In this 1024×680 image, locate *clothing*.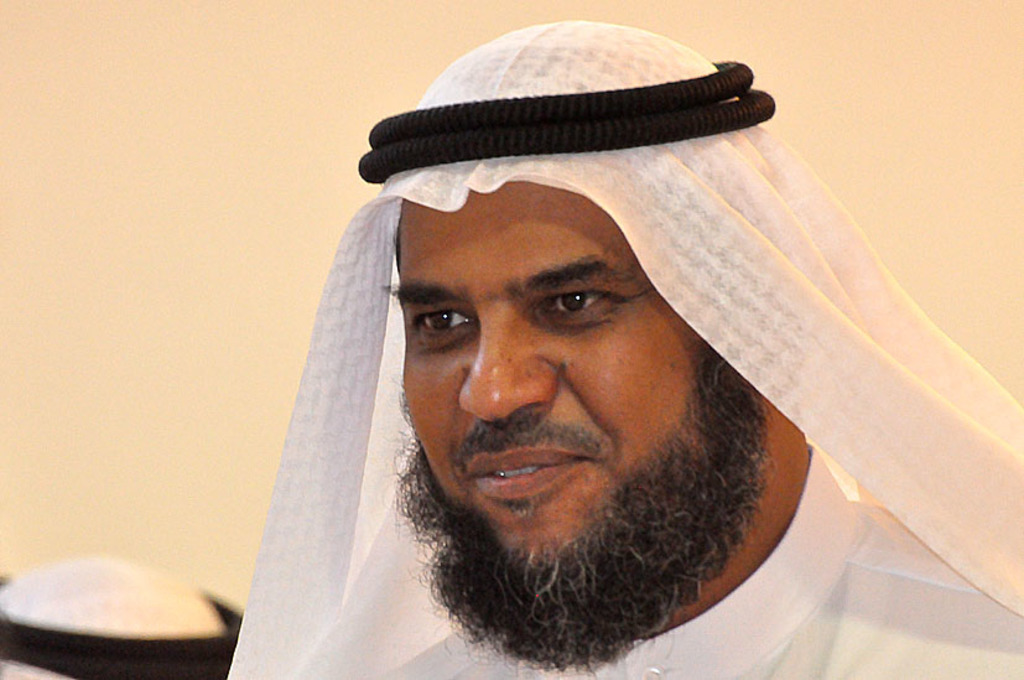
Bounding box: <bbox>230, 15, 1023, 679</bbox>.
